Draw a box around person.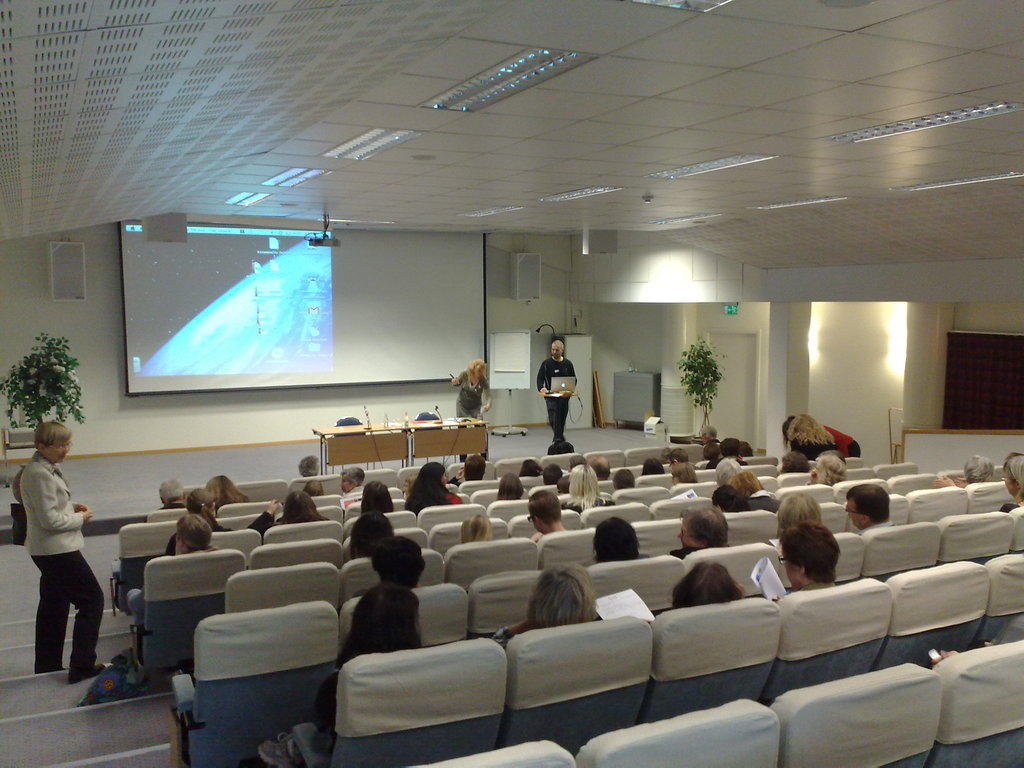
box(484, 563, 602, 650).
